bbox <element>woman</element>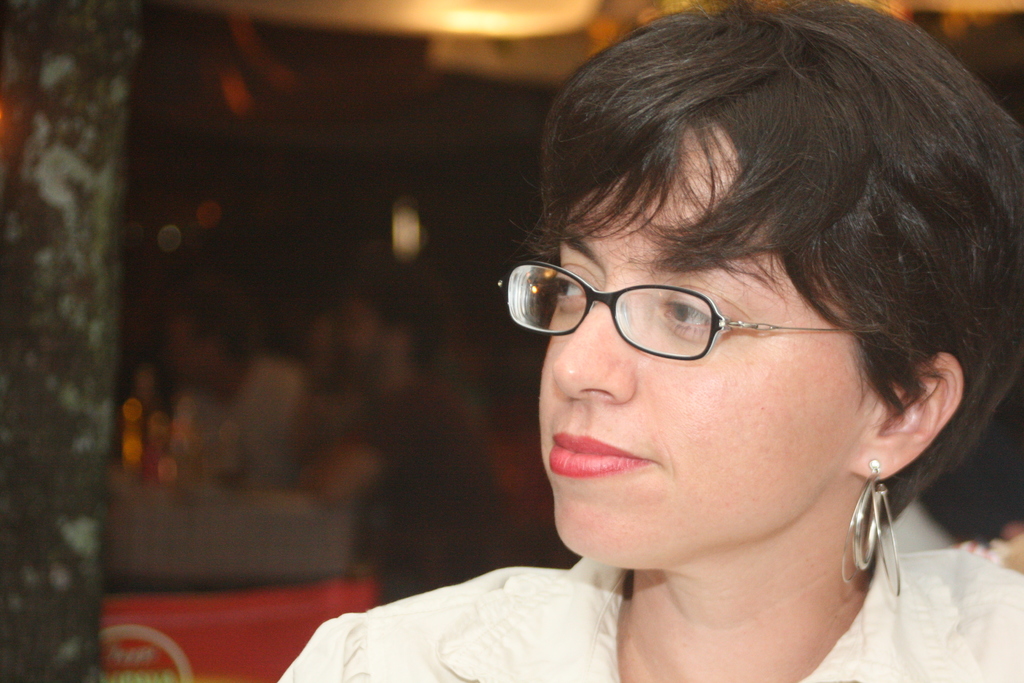
region(273, 0, 1023, 682)
